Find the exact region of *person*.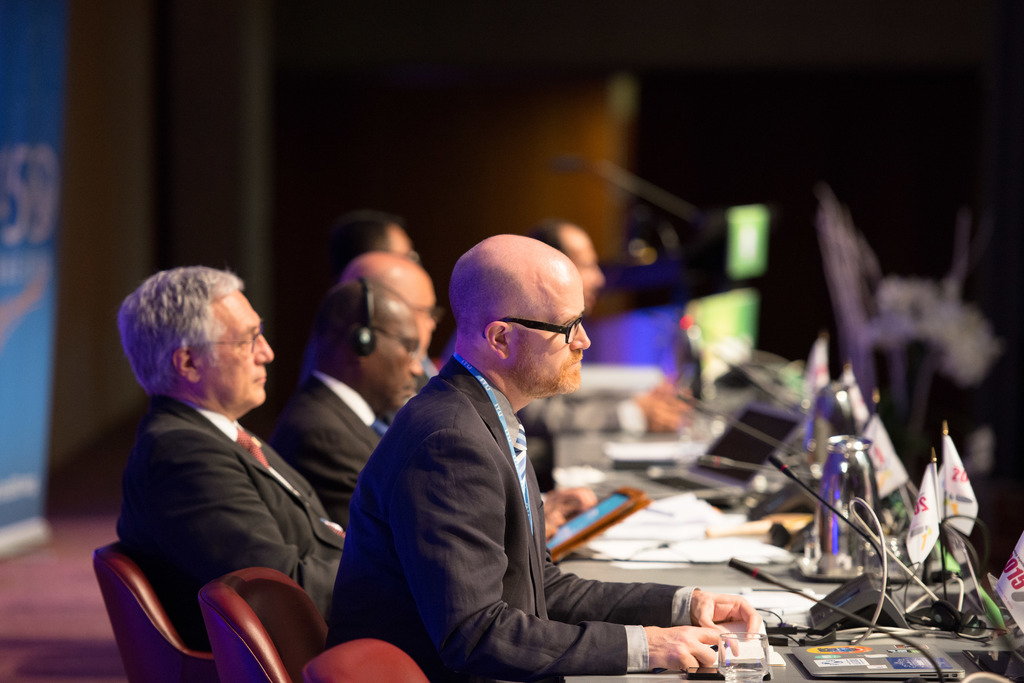
Exact region: box(125, 269, 348, 682).
